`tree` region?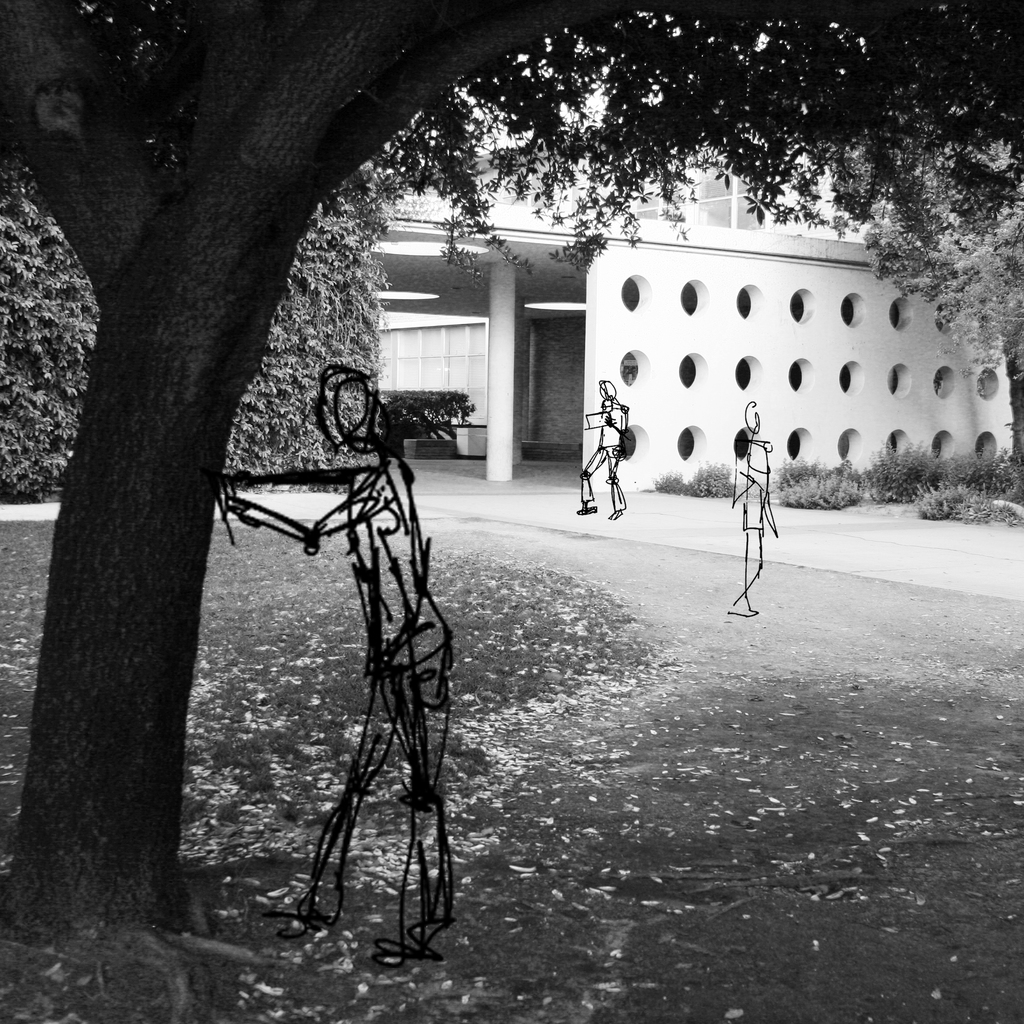
rect(829, 128, 1023, 390)
